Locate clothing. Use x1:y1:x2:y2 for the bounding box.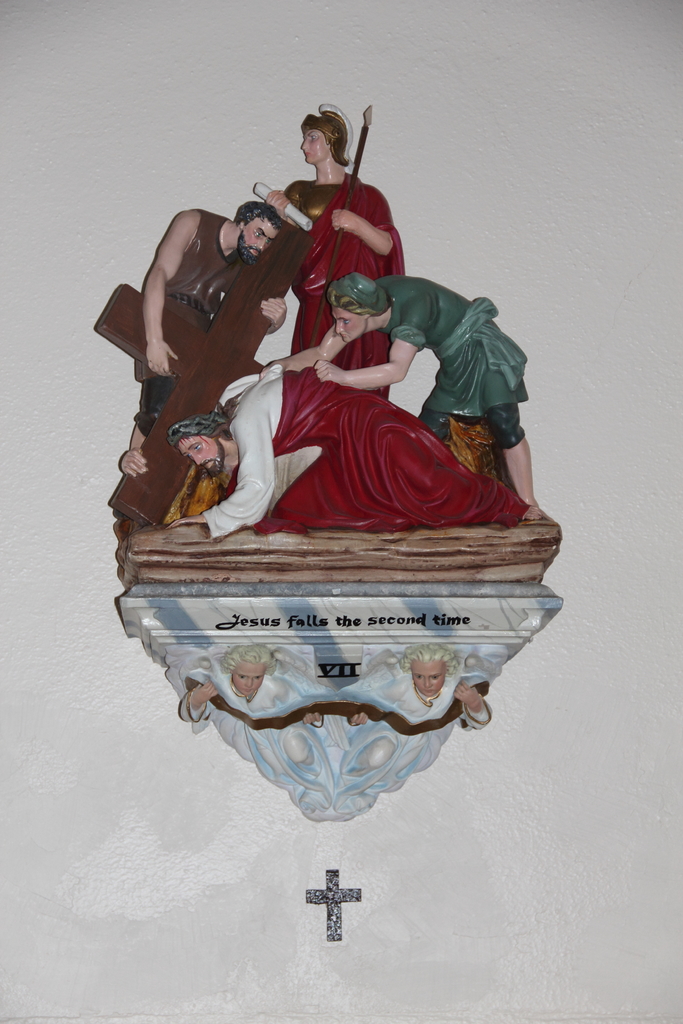
277:180:416:379.
